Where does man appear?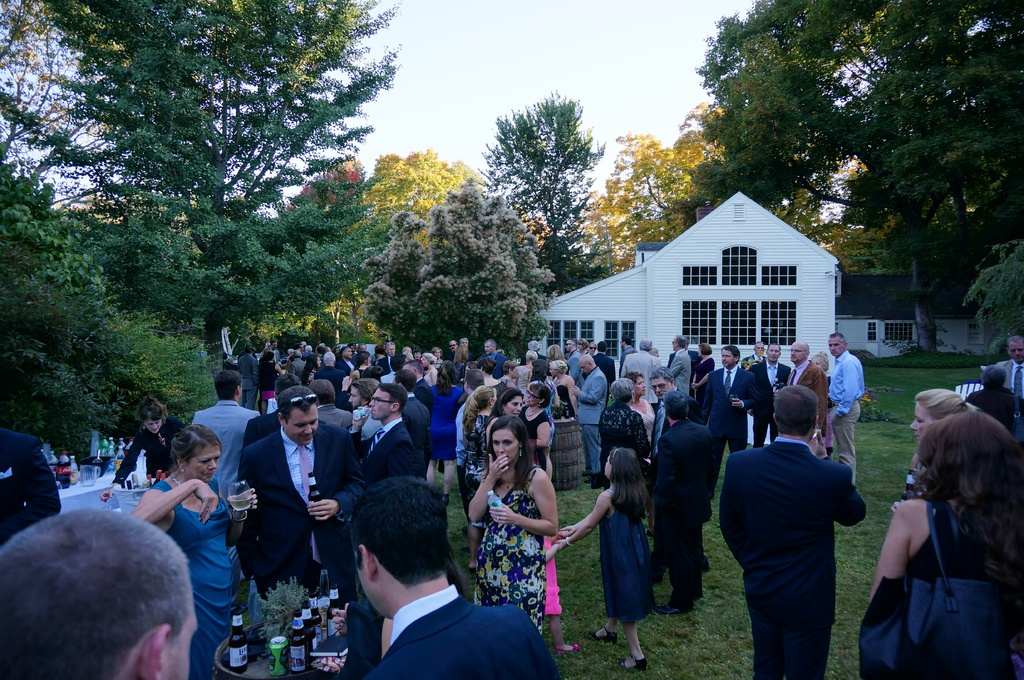
Appears at [748, 340, 790, 407].
